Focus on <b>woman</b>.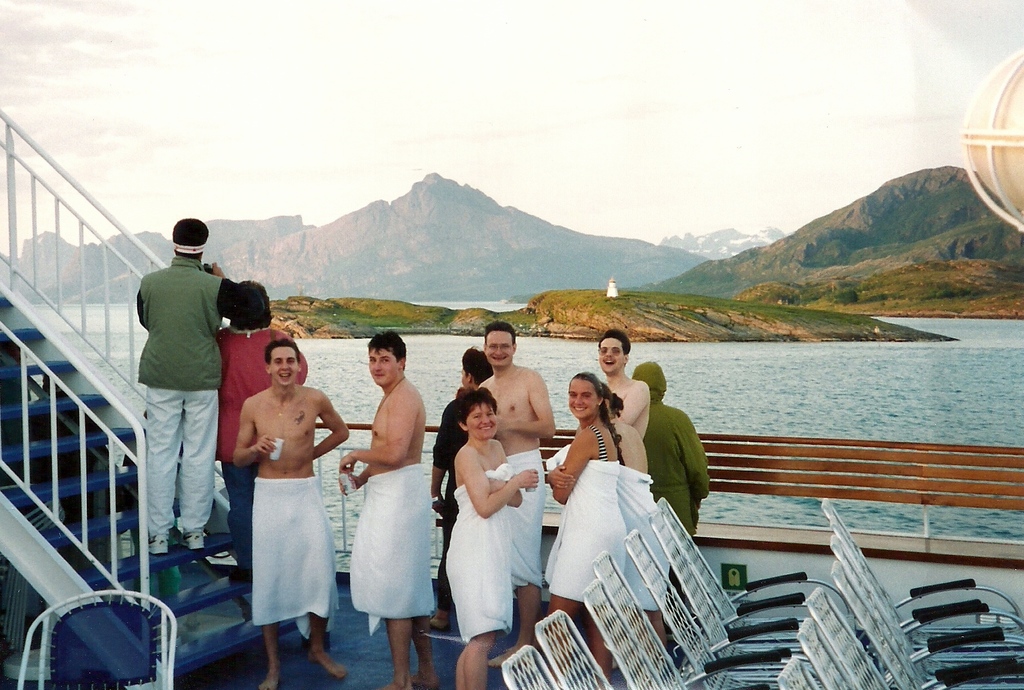
Focused at (left=540, top=373, right=627, bottom=689).
